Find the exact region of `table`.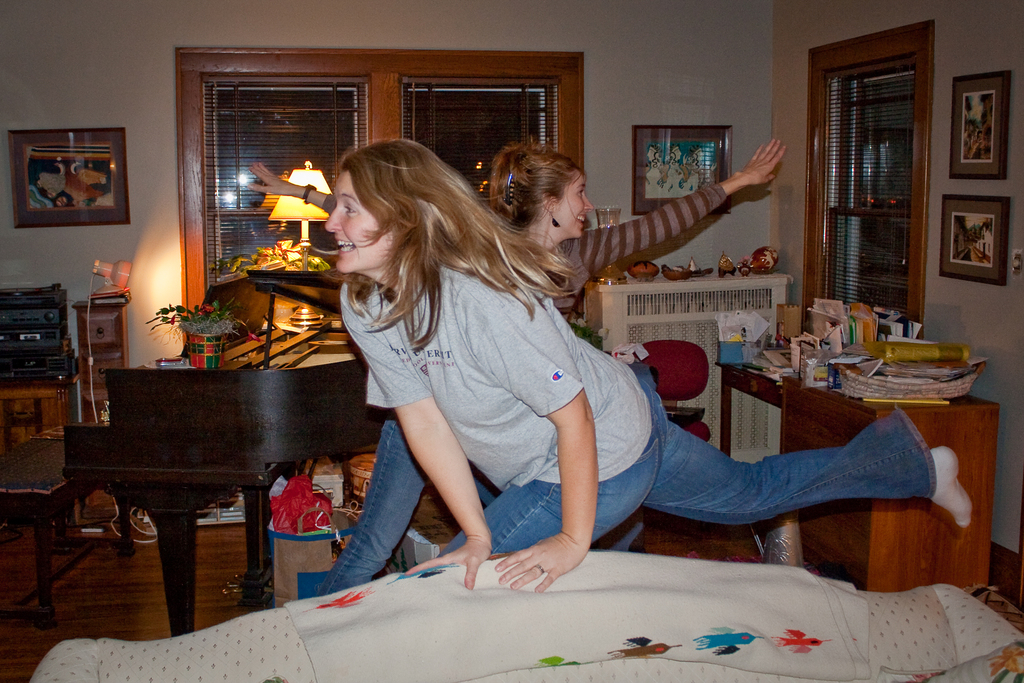
Exact region: pyautogui.locateOnScreen(728, 304, 1002, 593).
